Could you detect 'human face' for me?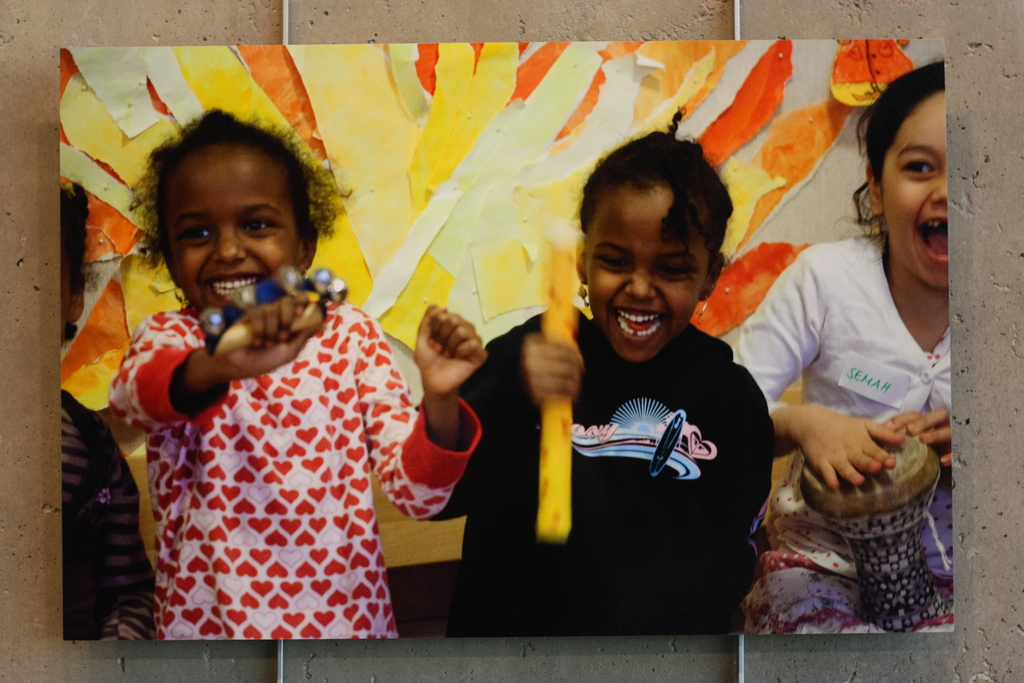
Detection result: detection(585, 185, 701, 370).
